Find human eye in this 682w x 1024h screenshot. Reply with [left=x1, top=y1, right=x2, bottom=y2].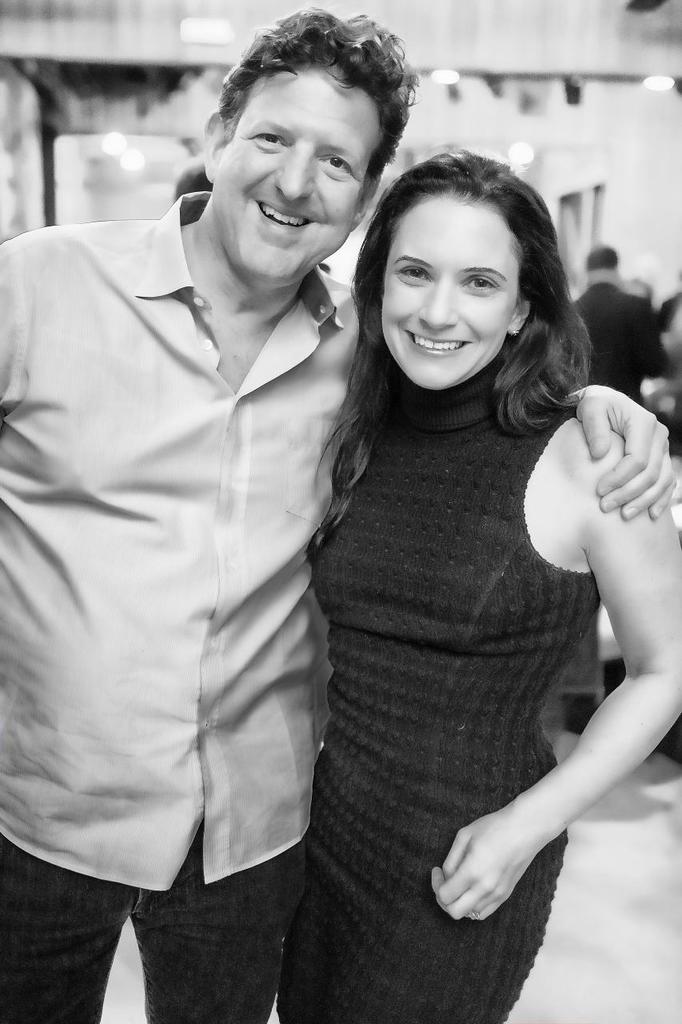
[left=462, top=271, right=496, bottom=292].
